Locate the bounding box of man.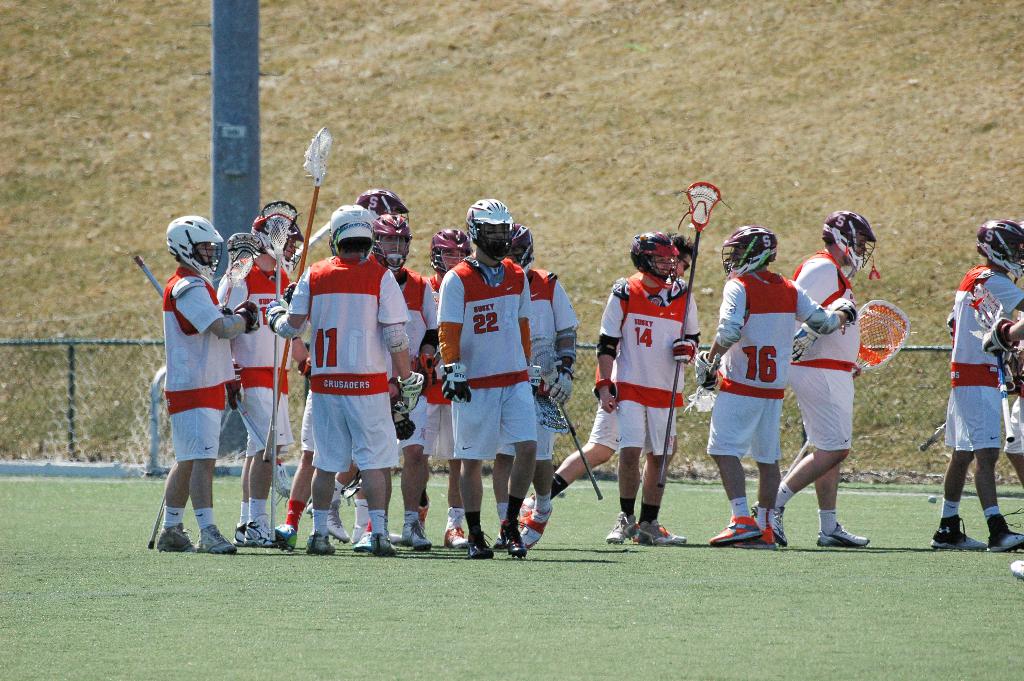
Bounding box: Rect(519, 231, 698, 523).
